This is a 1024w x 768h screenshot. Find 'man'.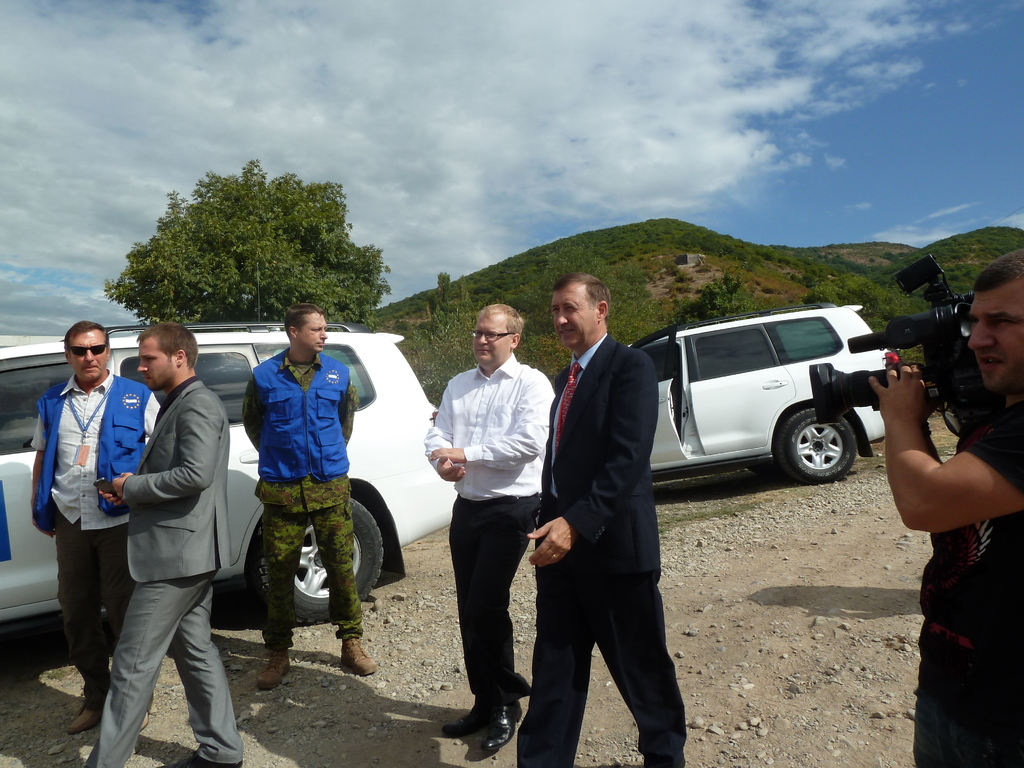
Bounding box: <box>515,269,689,767</box>.
